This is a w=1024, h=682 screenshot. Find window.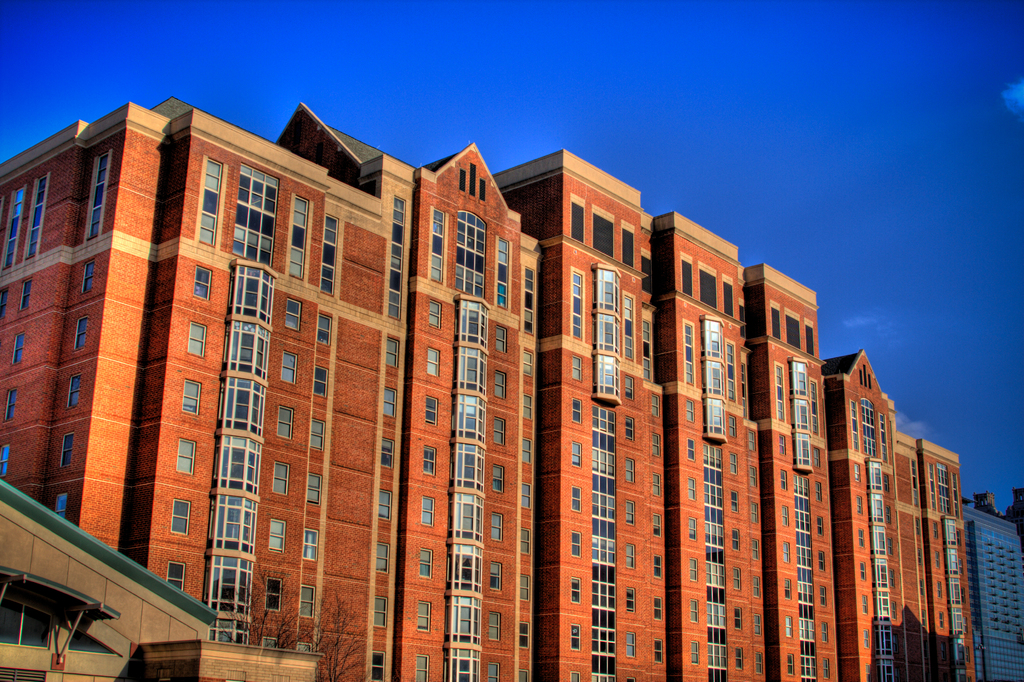
Bounding box: <bbox>749, 501, 762, 523</bbox>.
